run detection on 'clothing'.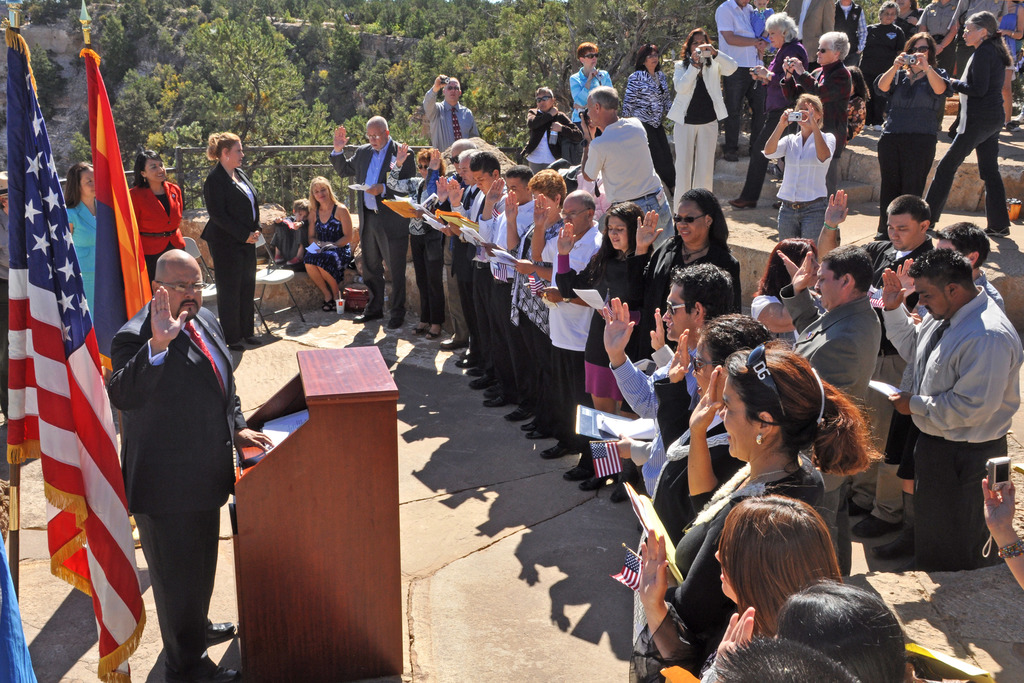
Result: l=63, t=199, r=95, b=322.
